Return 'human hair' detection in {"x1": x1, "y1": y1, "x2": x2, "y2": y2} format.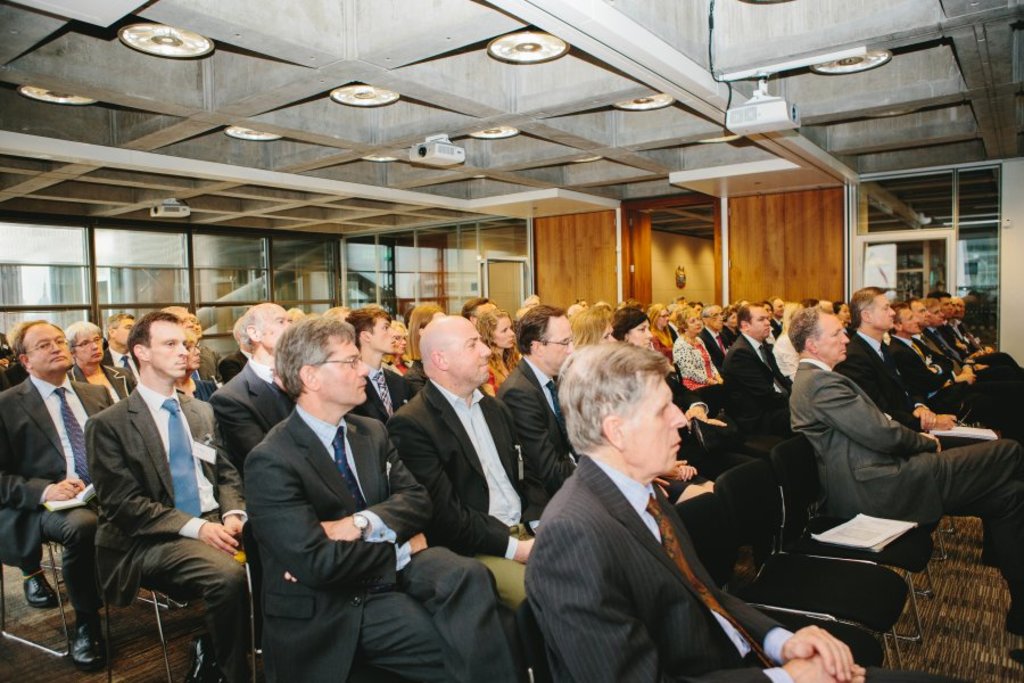
{"x1": 10, "y1": 318, "x2": 64, "y2": 355}.
